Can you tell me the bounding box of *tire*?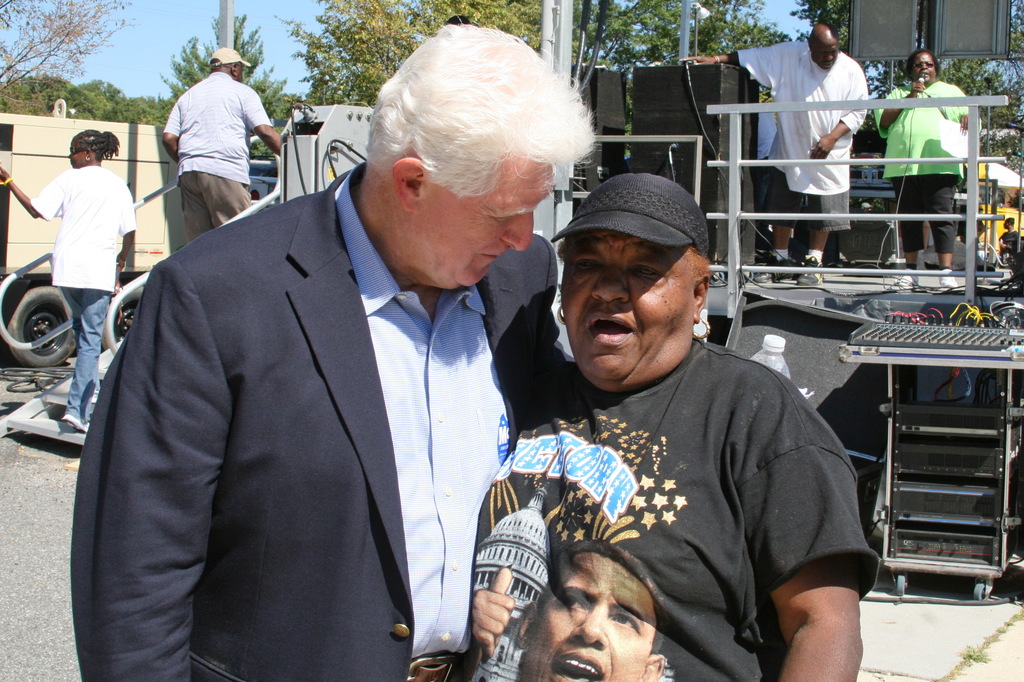
(975, 583, 991, 601).
